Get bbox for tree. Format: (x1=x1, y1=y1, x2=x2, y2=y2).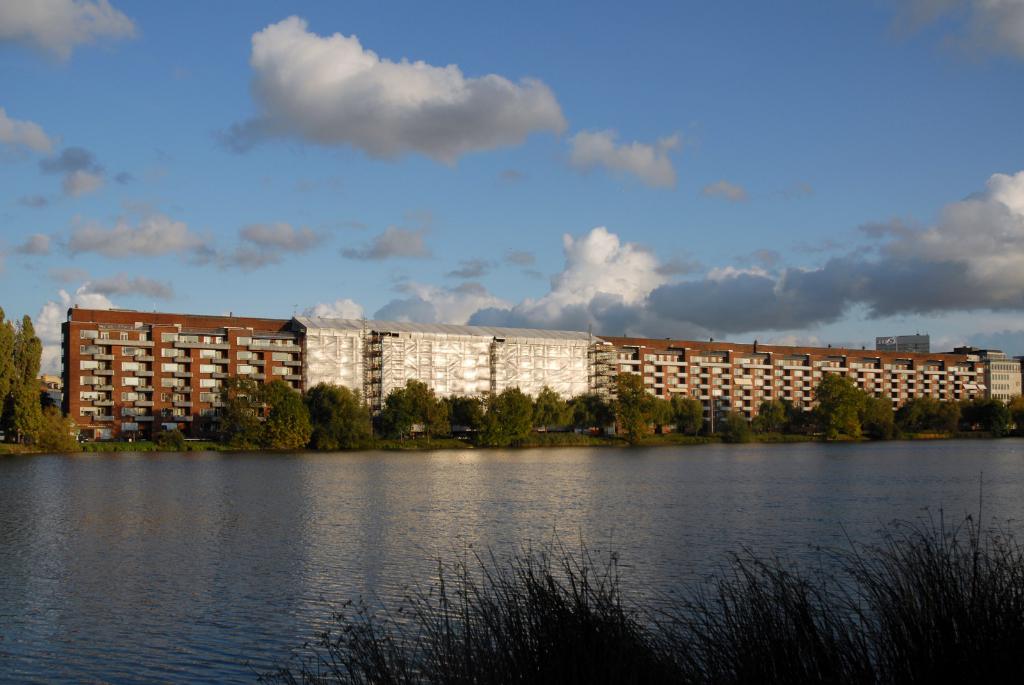
(x1=718, y1=411, x2=752, y2=442).
